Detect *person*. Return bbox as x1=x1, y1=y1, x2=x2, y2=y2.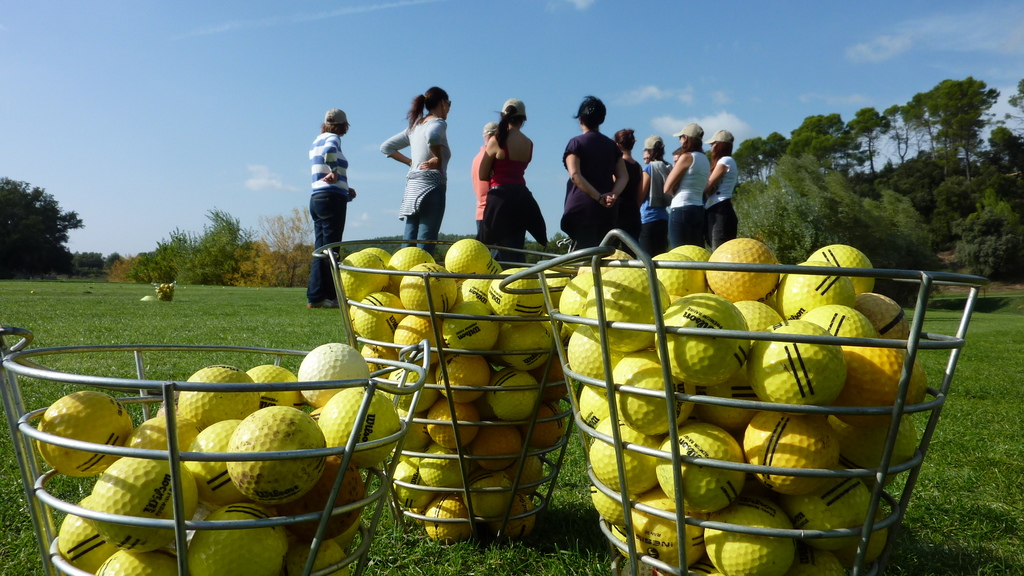
x1=305, y1=106, x2=358, y2=308.
